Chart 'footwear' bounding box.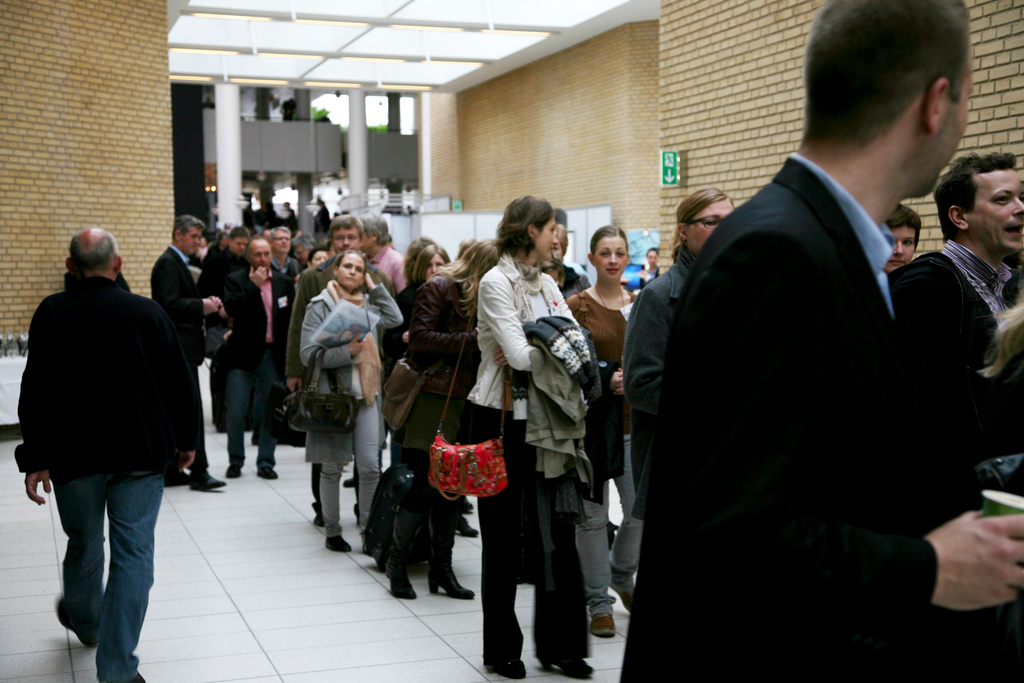
Charted: l=120, t=670, r=147, b=682.
